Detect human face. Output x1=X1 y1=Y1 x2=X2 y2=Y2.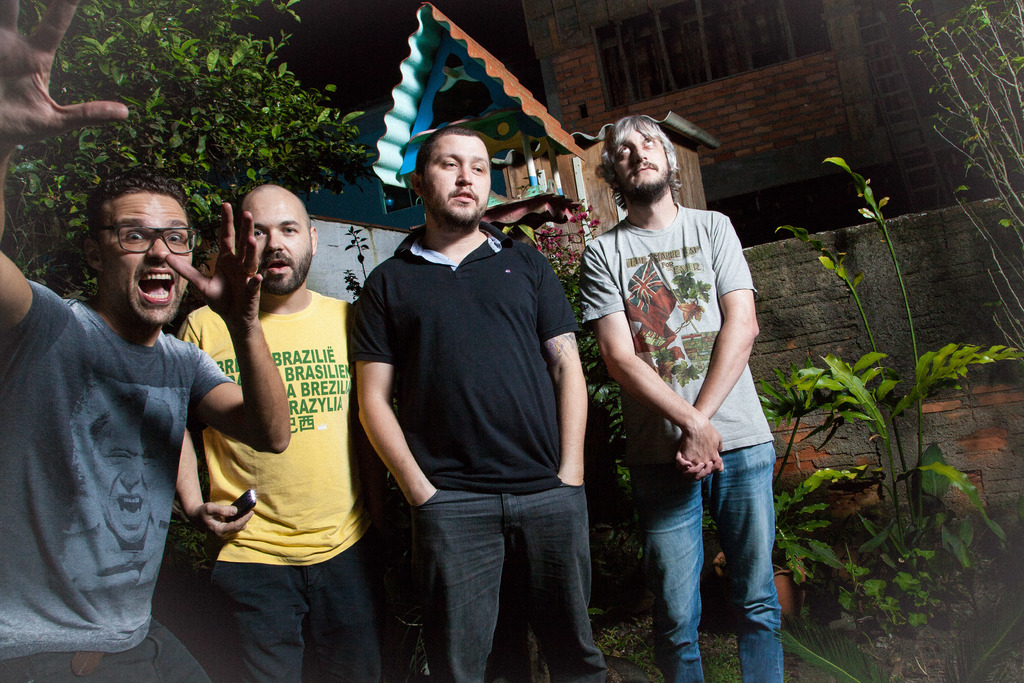
x1=100 y1=418 x2=163 y2=542.
